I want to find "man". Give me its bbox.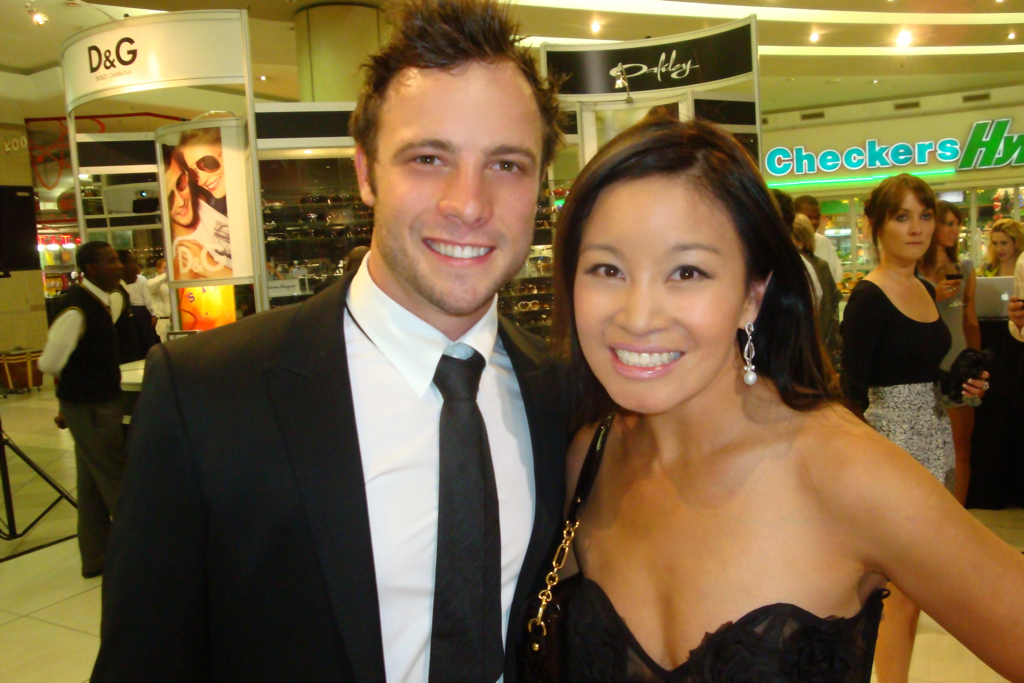
<bbox>40, 235, 142, 579</bbox>.
